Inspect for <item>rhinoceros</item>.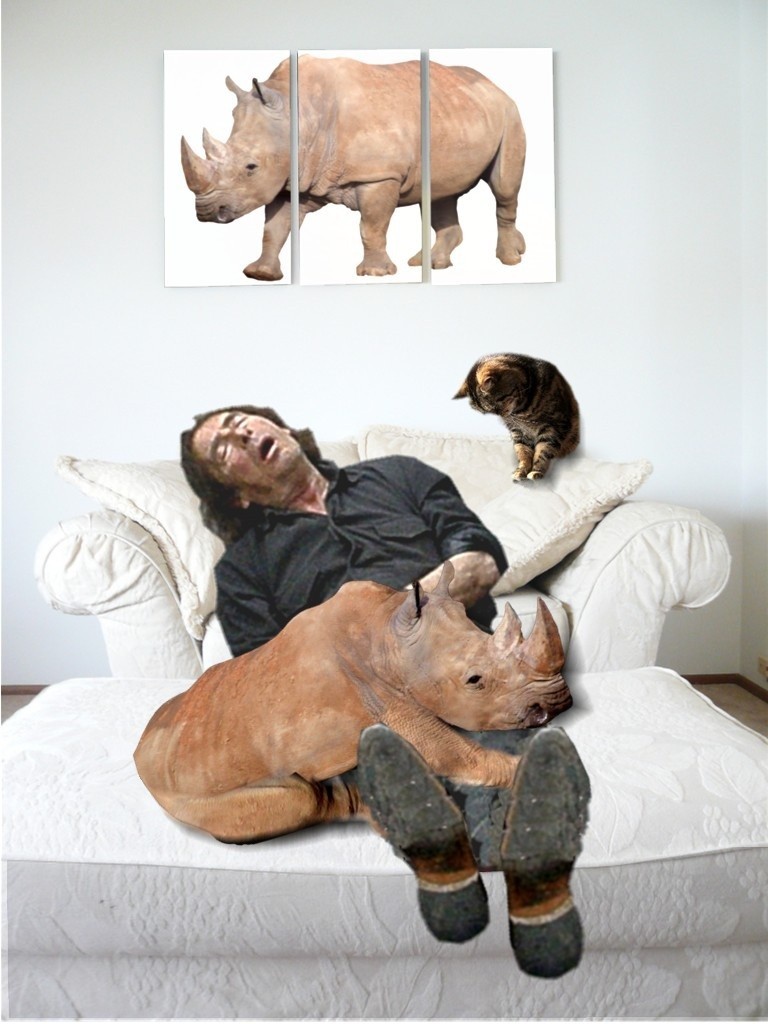
Inspection: (left=124, top=570, right=569, bottom=850).
